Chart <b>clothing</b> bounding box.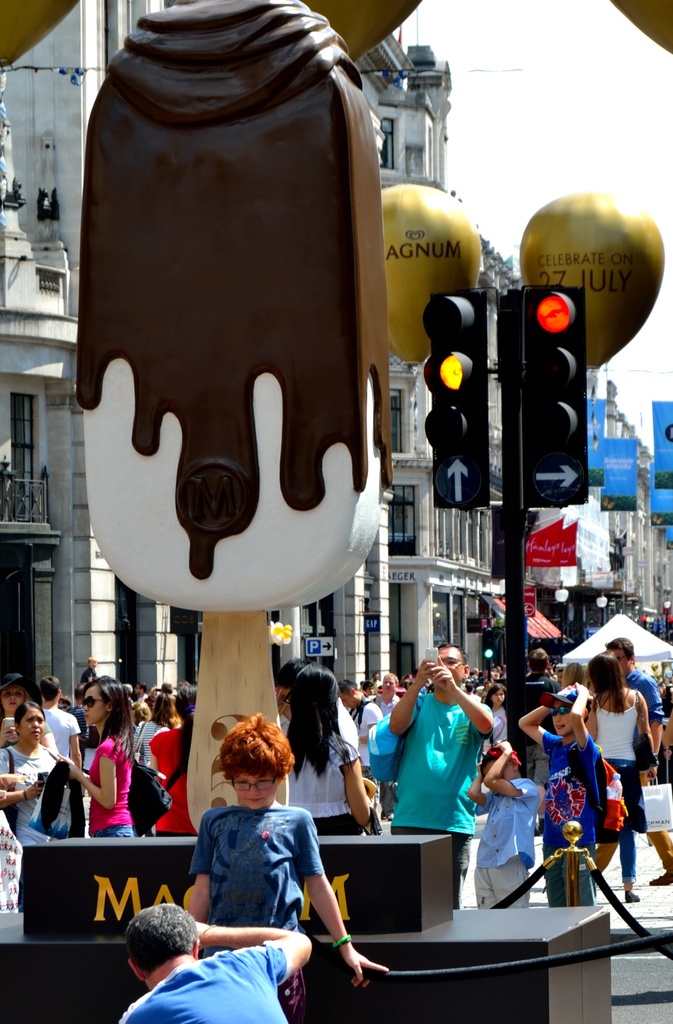
Charted: x1=184 y1=799 x2=330 y2=953.
